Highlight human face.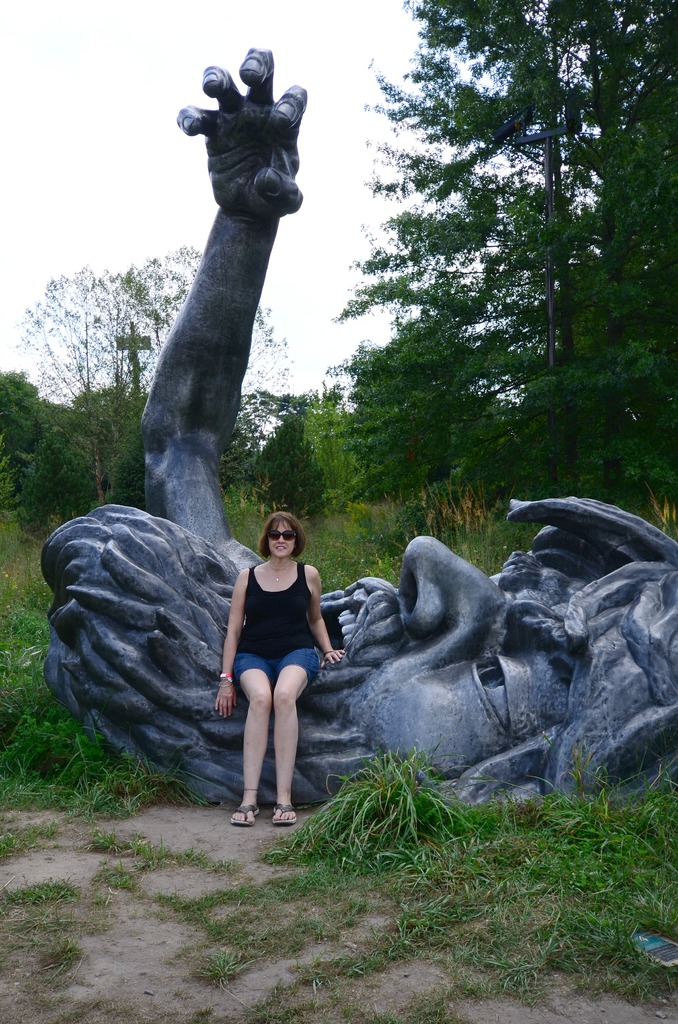
Highlighted region: (268,518,295,559).
